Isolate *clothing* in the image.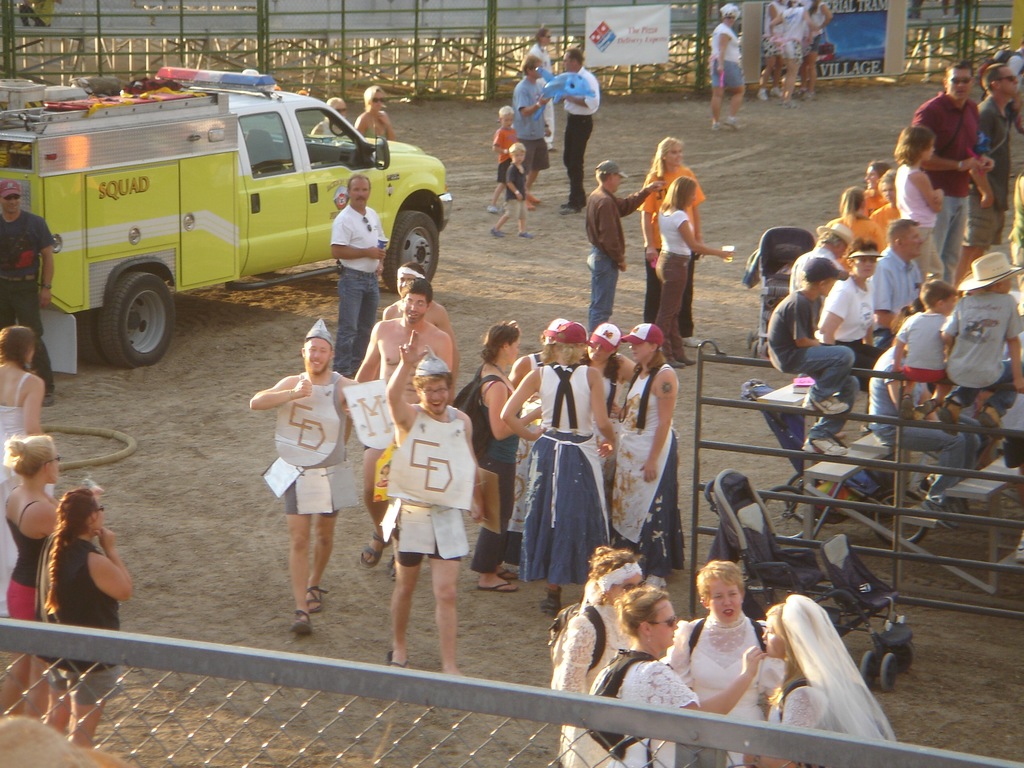
Isolated region: x1=604 y1=364 x2=685 y2=579.
